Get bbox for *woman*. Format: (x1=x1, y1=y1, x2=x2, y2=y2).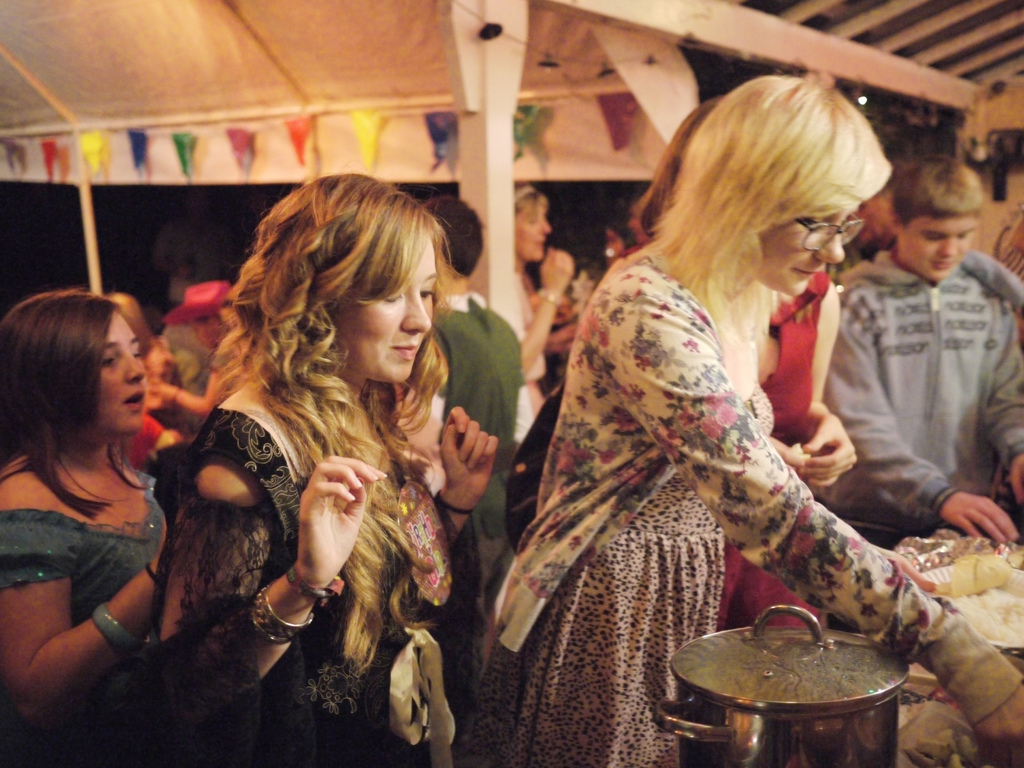
(x1=137, y1=172, x2=498, y2=767).
